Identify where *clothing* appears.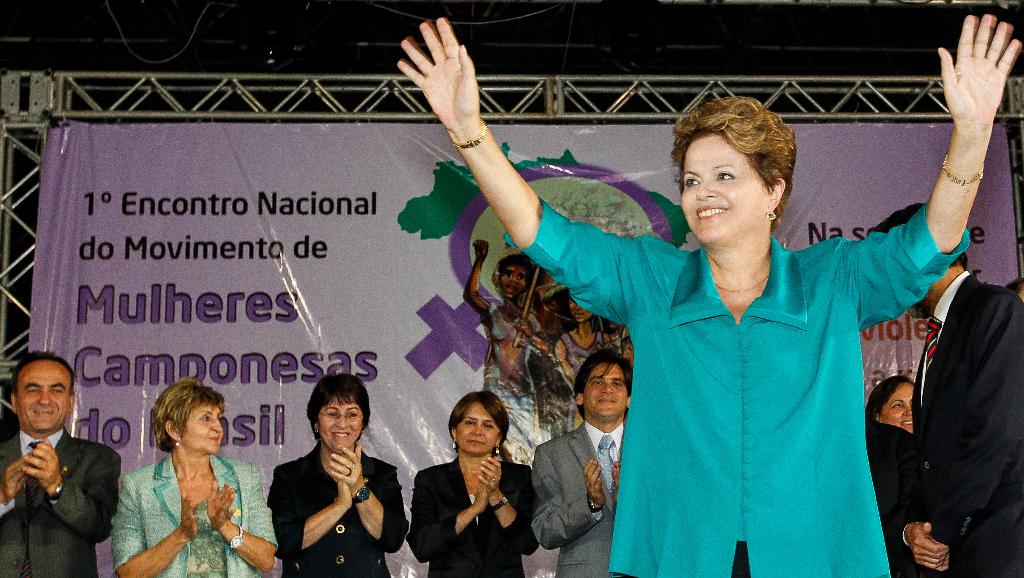
Appears at bbox(577, 182, 952, 573).
